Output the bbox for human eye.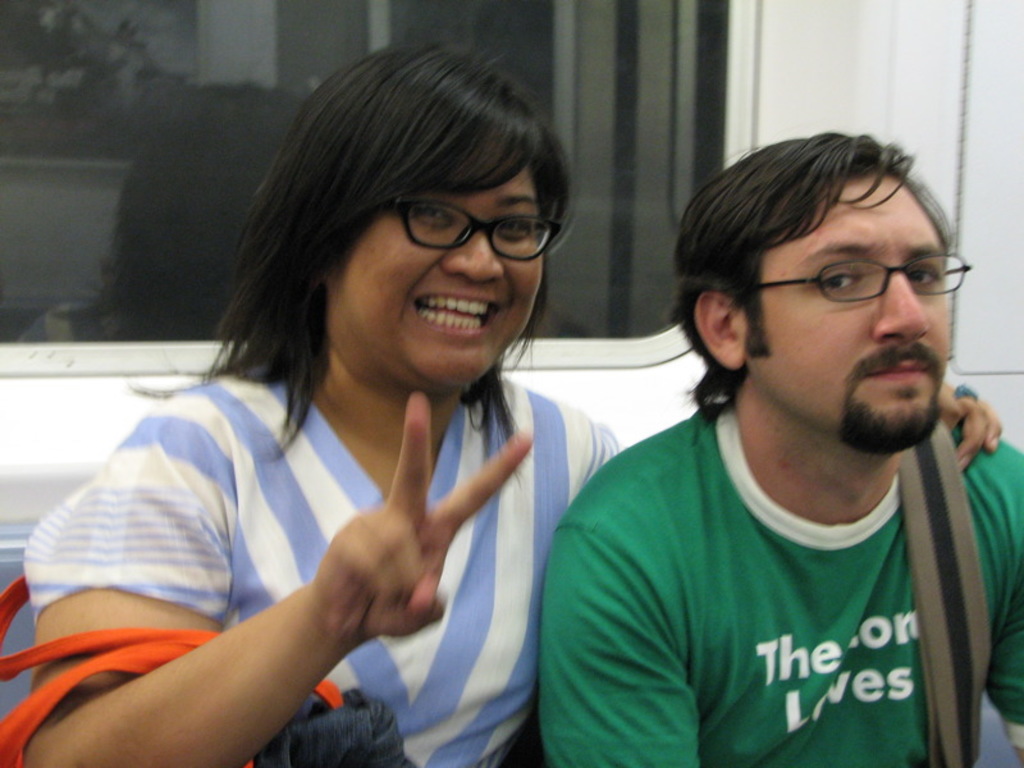
bbox=(822, 260, 865, 296).
